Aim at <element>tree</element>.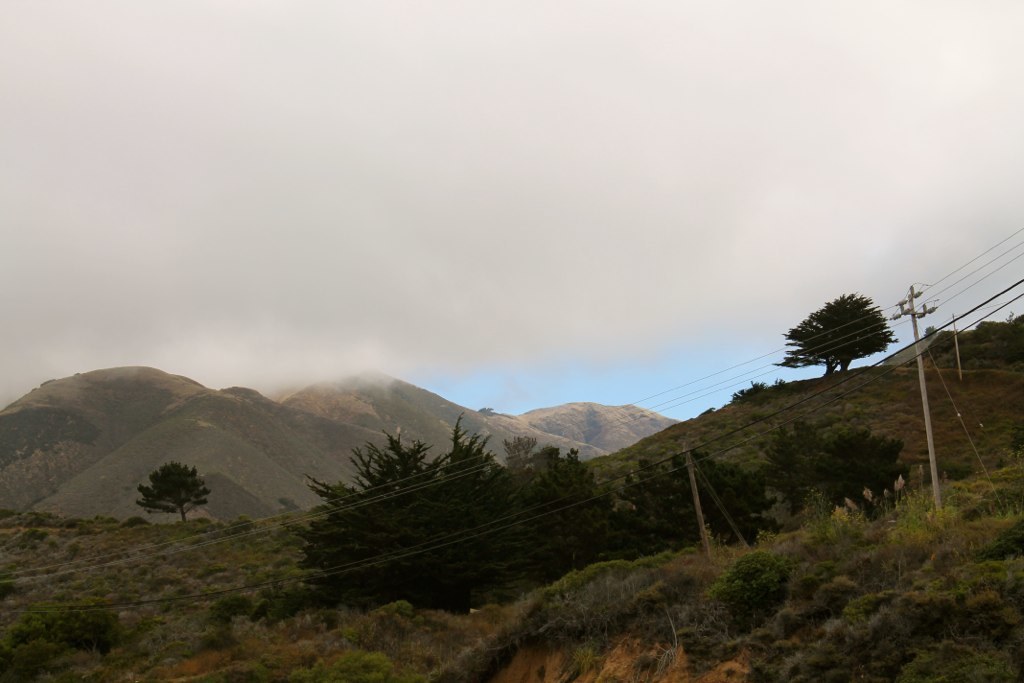
Aimed at box(279, 415, 542, 609).
